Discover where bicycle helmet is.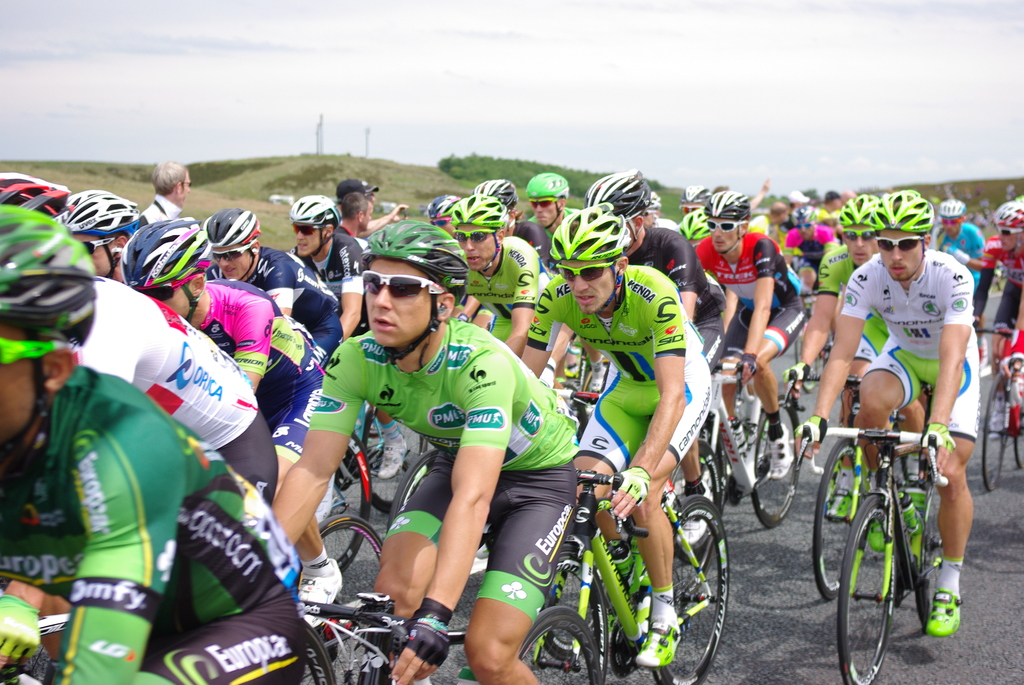
Discovered at BBox(64, 191, 143, 231).
